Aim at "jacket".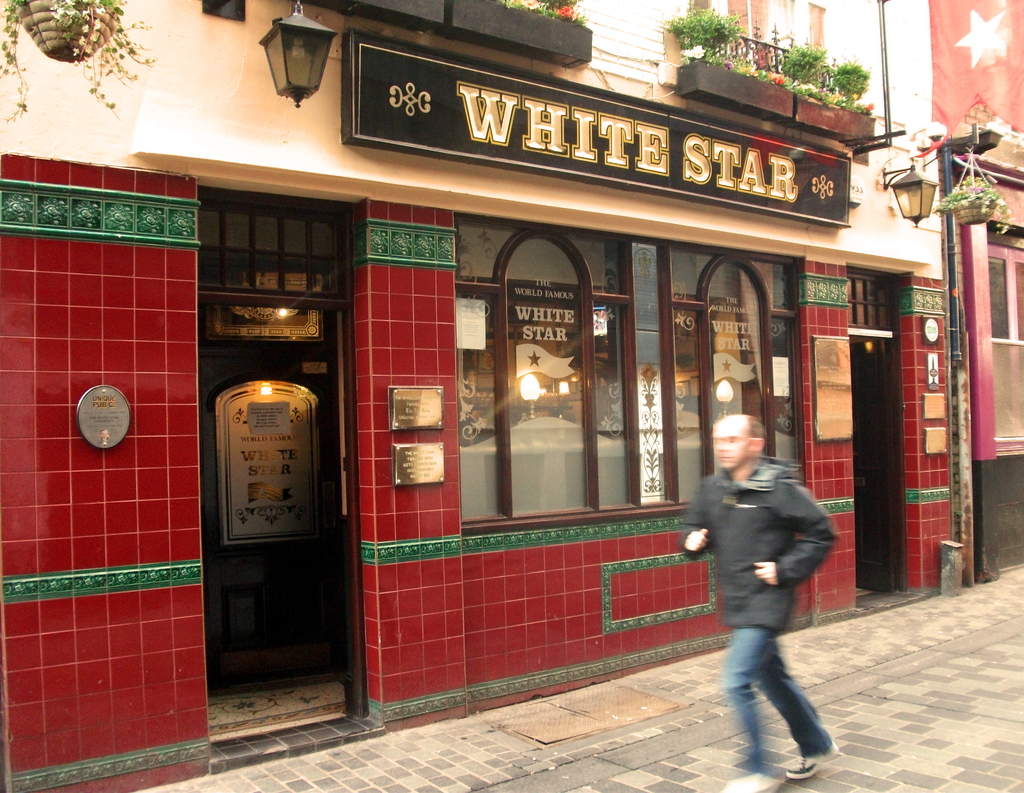
Aimed at detection(686, 456, 844, 662).
